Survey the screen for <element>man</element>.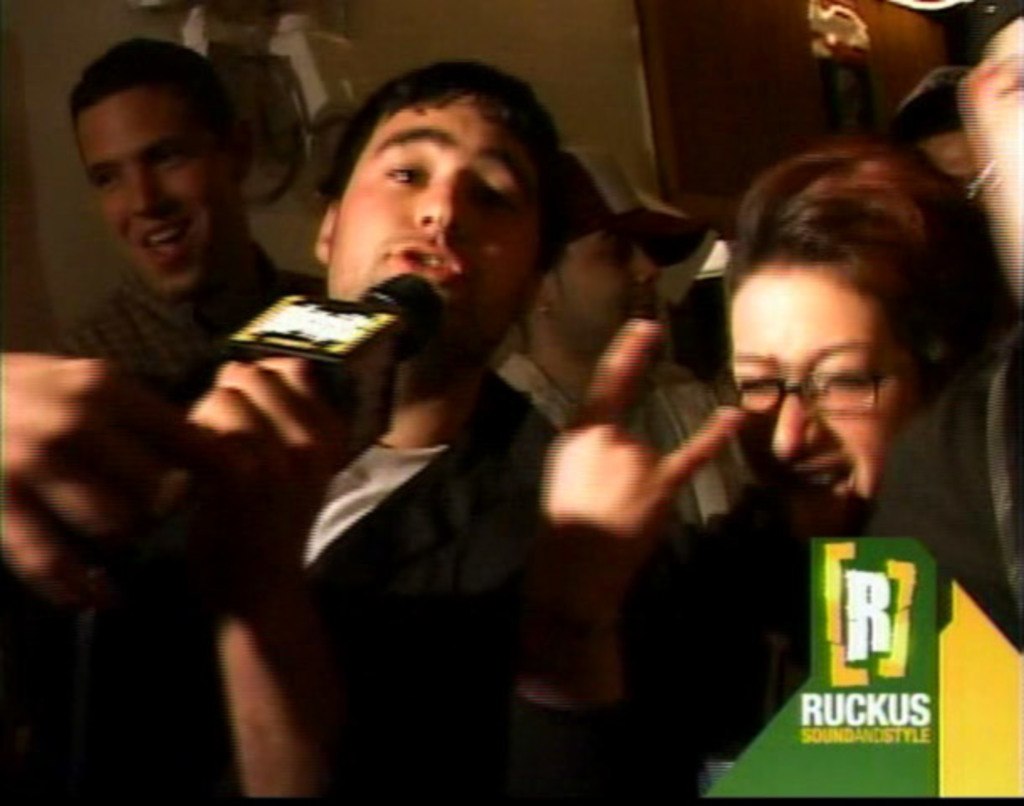
Survey found: [x1=965, y1=0, x2=1022, y2=630].
